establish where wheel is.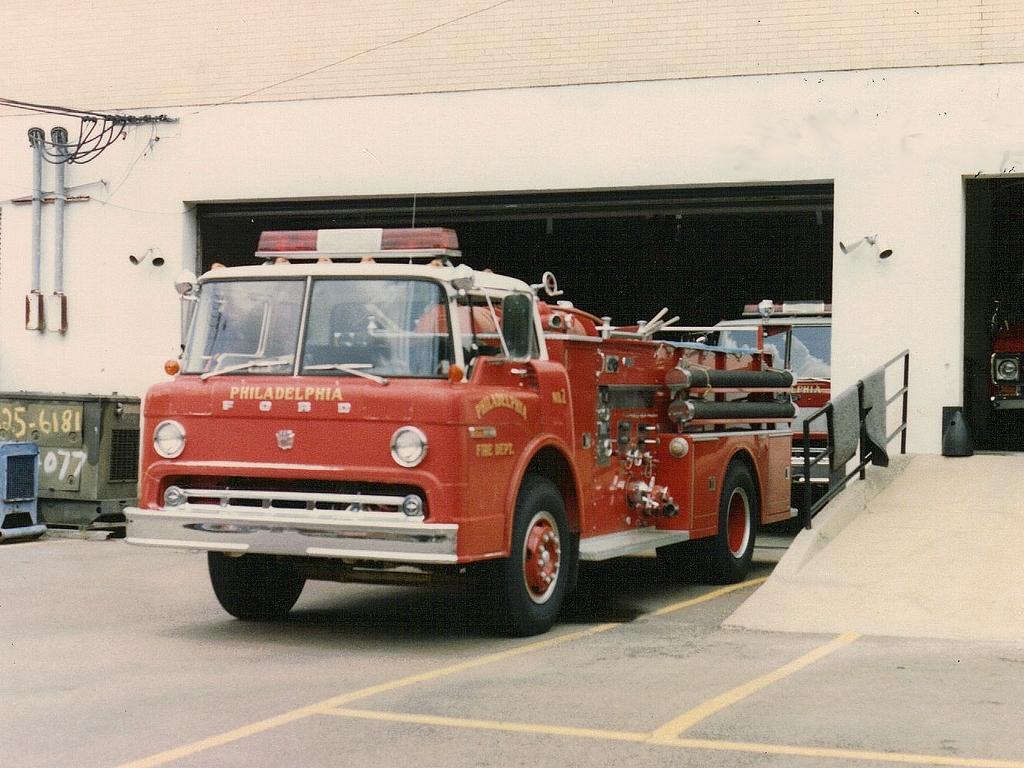
Established at 657,537,696,587.
